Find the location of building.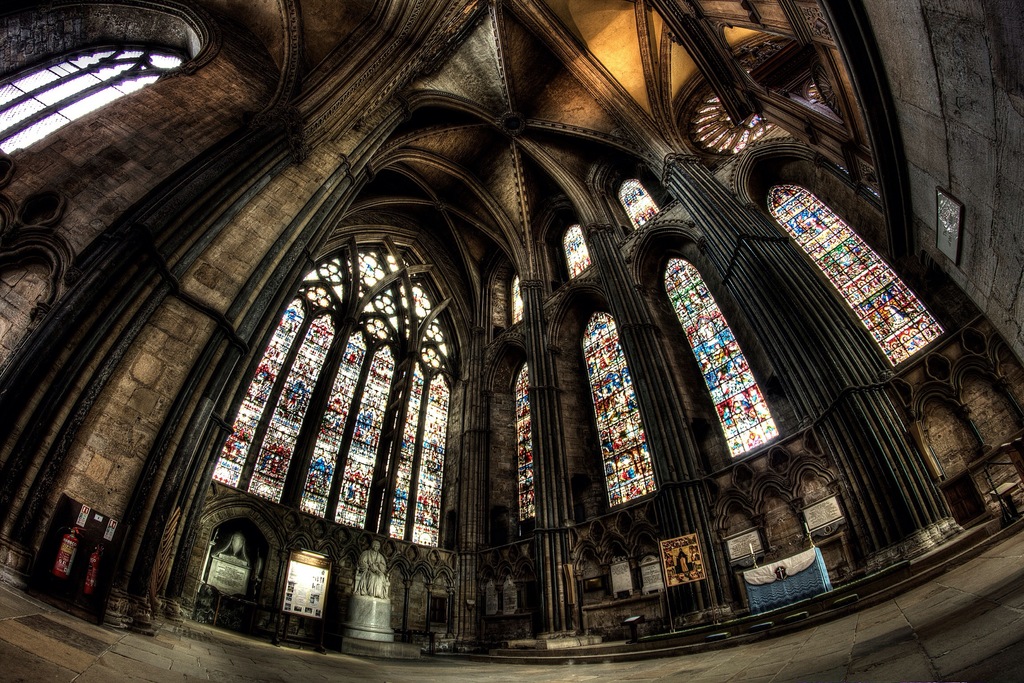
Location: locate(0, 0, 1023, 682).
